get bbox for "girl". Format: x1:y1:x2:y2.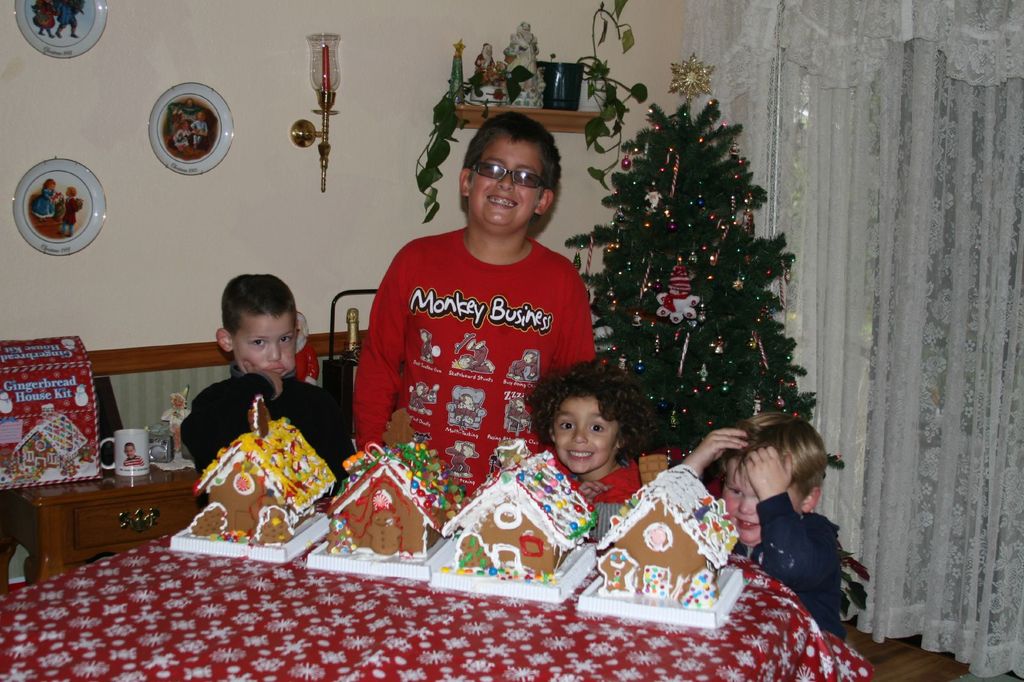
666:408:877:638.
